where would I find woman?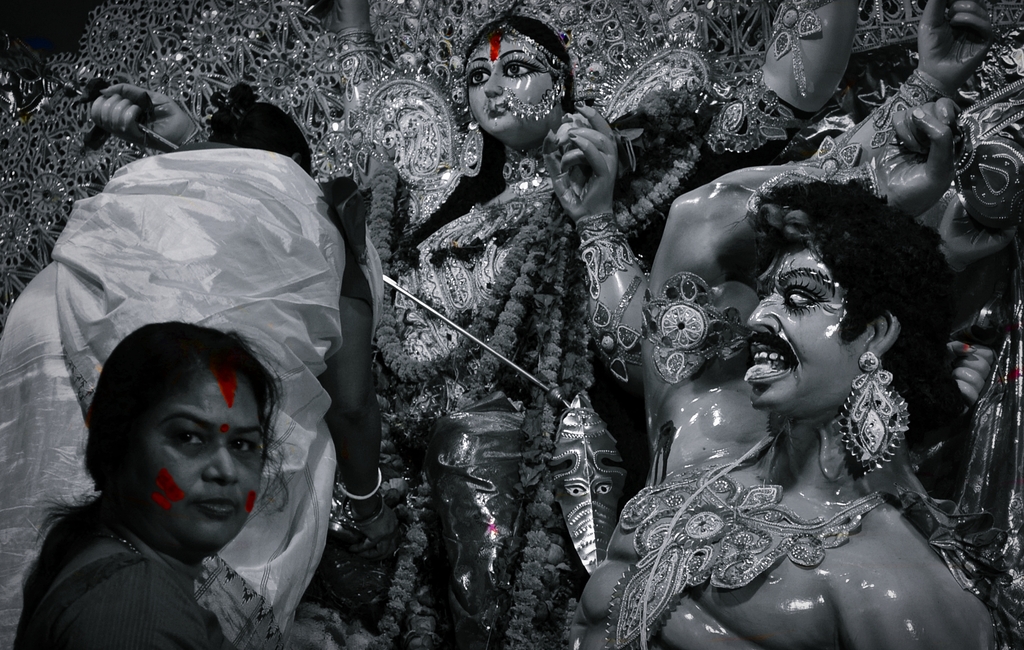
At bbox=(0, 71, 356, 649).
